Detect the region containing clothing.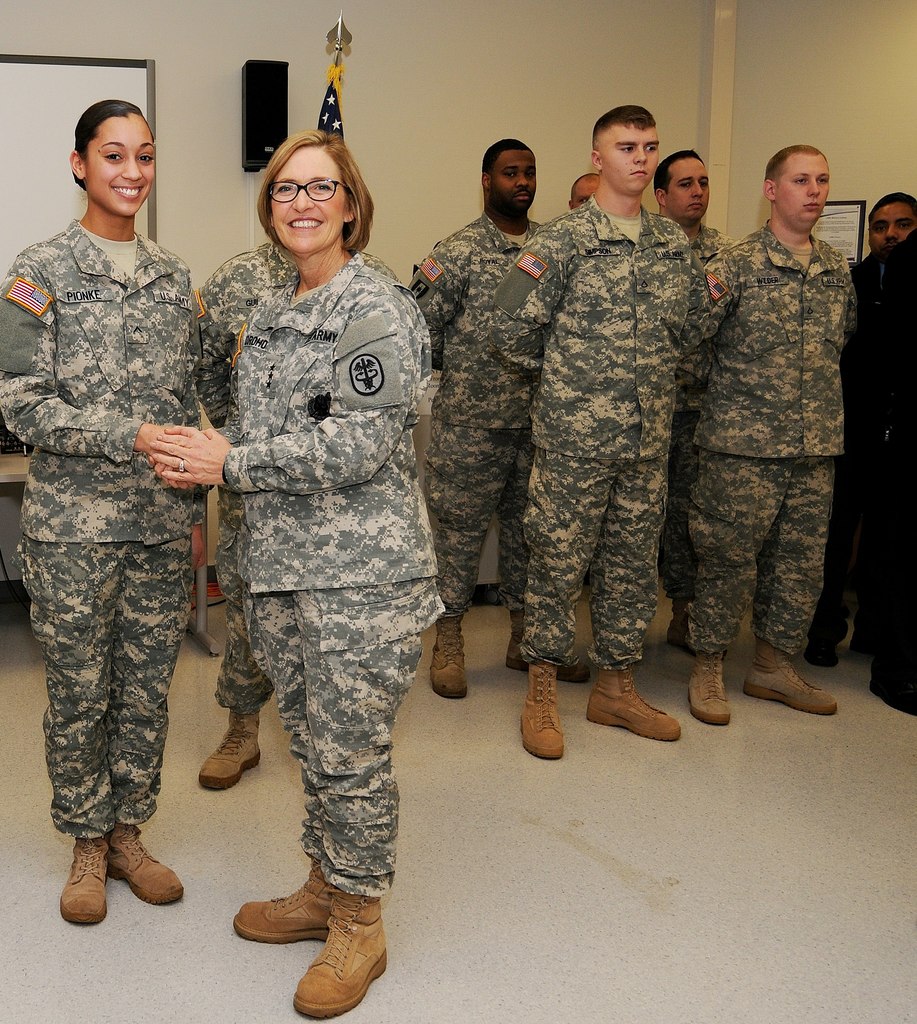
x1=199 y1=239 x2=400 y2=710.
